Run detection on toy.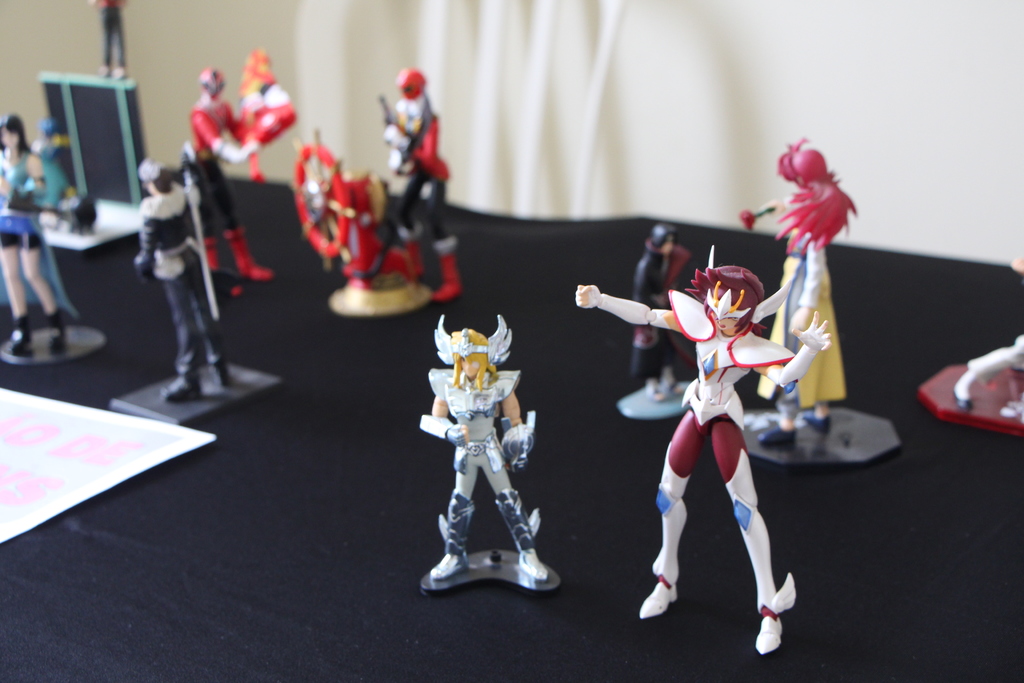
Result: 112, 138, 283, 424.
